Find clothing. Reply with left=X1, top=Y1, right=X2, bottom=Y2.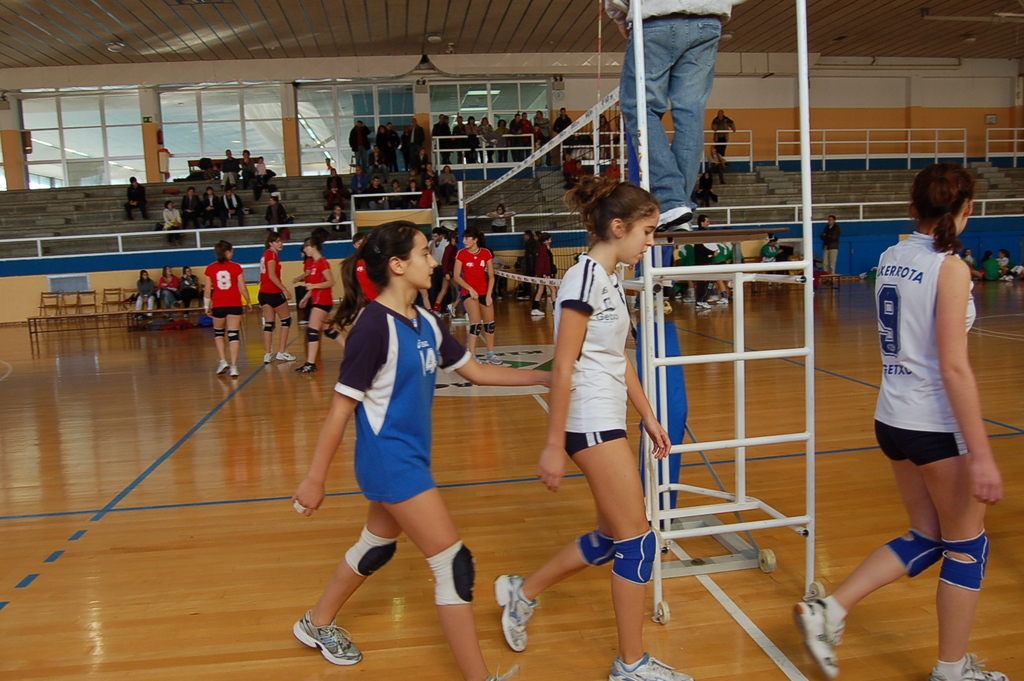
left=404, top=125, right=432, bottom=162.
